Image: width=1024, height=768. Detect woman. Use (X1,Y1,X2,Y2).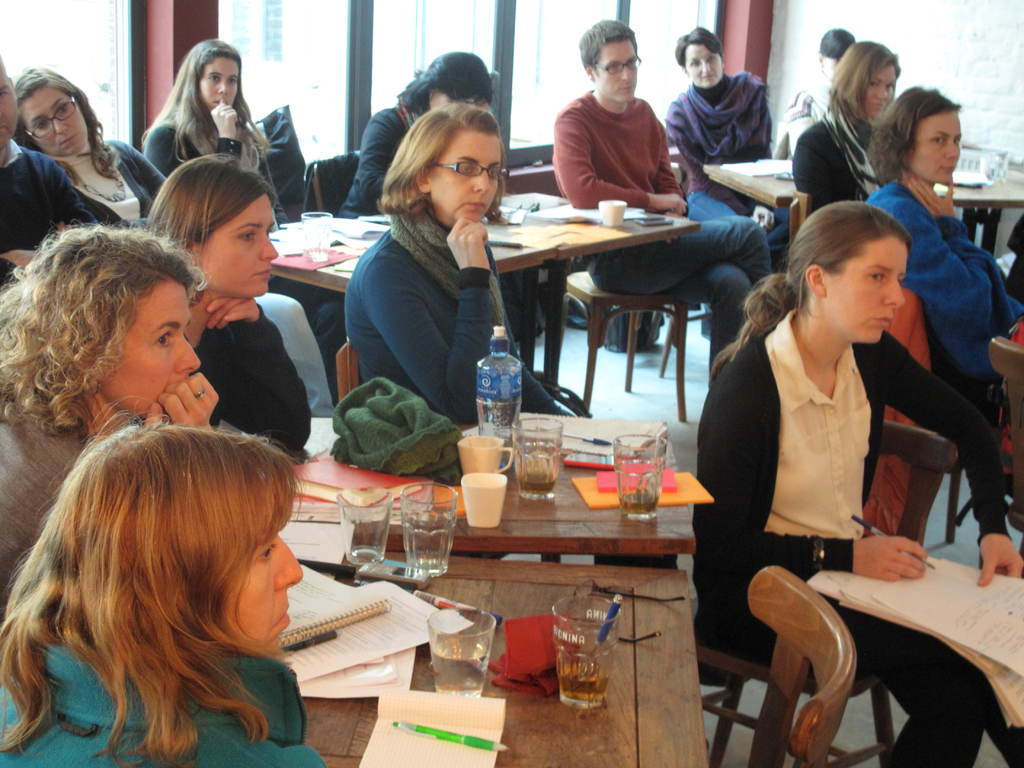
(0,403,328,767).
